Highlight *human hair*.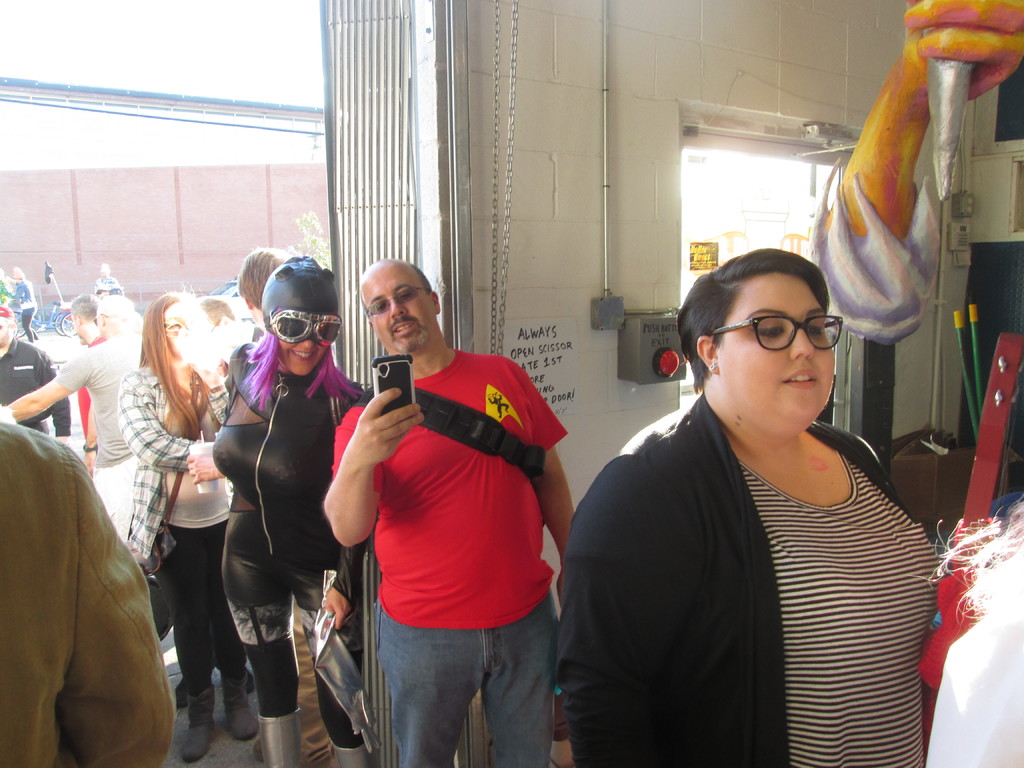
Highlighted region: left=360, top=259, right=434, bottom=328.
